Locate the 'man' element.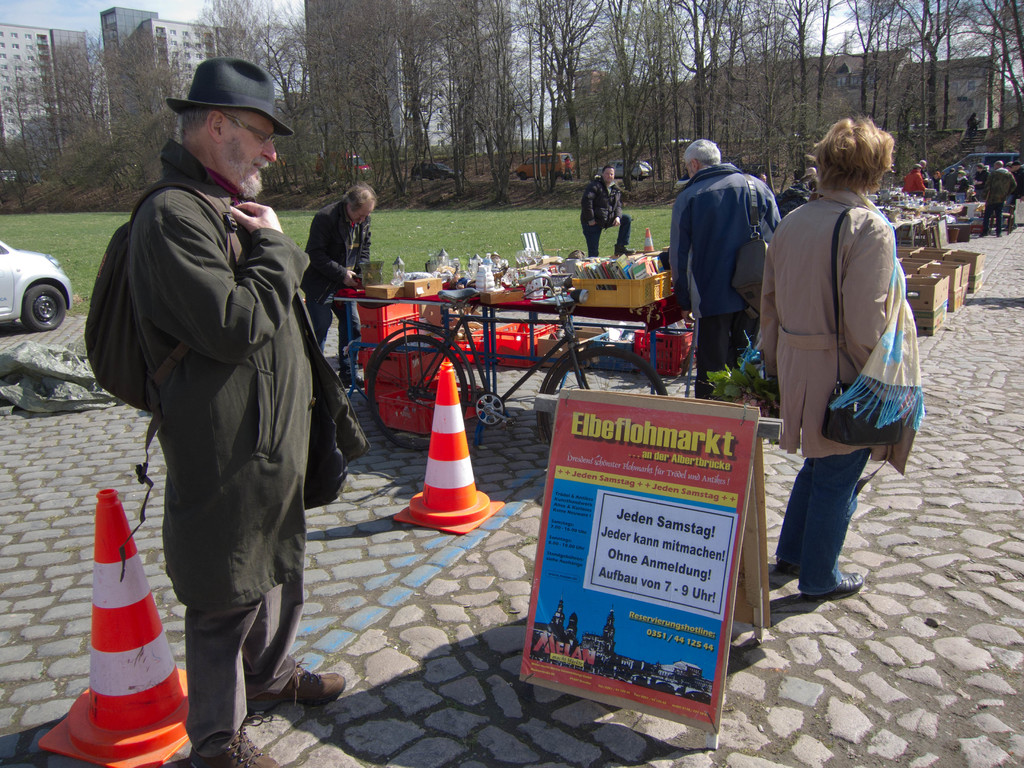
Element bbox: (102, 74, 327, 763).
